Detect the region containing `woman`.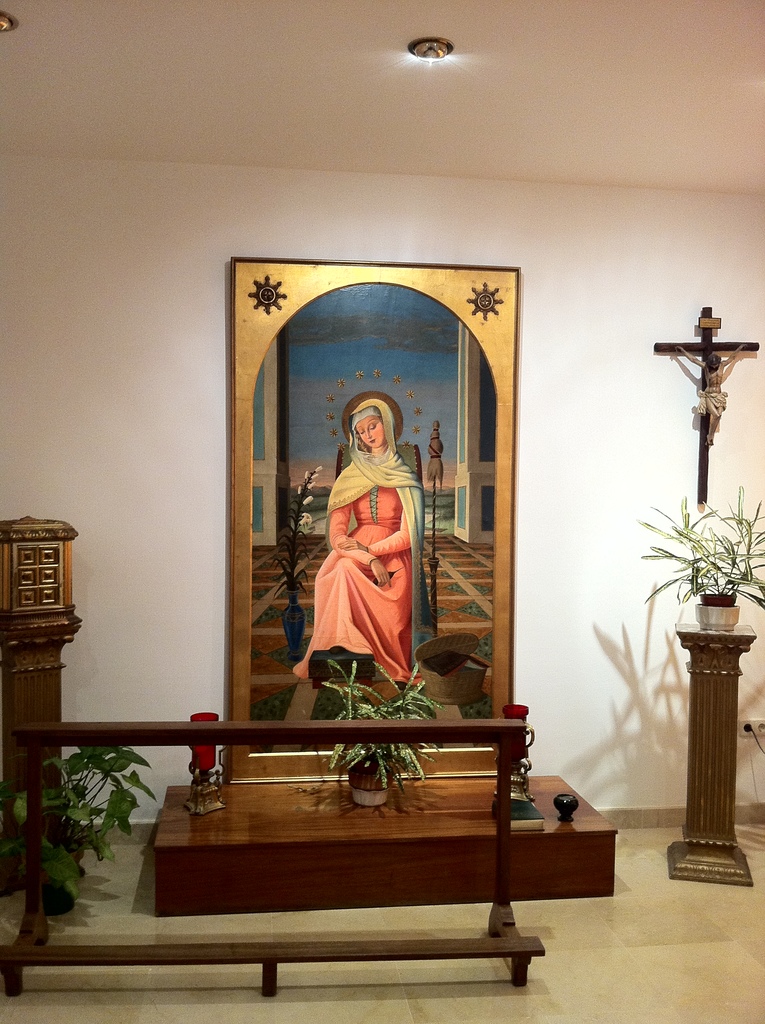
detection(302, 390, 428, 688).
